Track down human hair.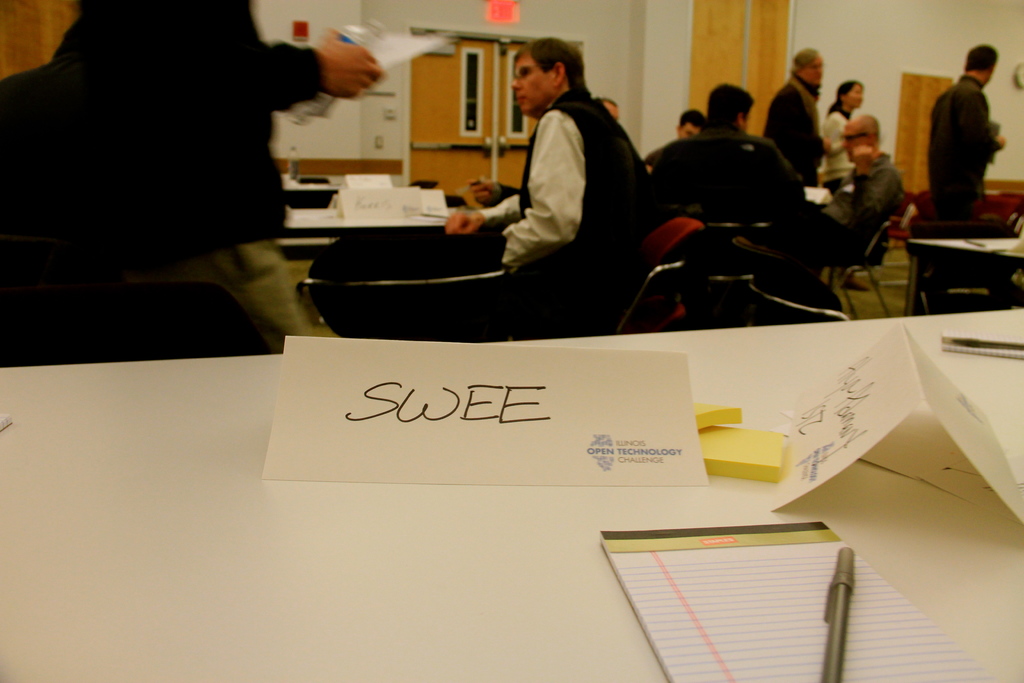
Tracked to [707,81,757,133].
